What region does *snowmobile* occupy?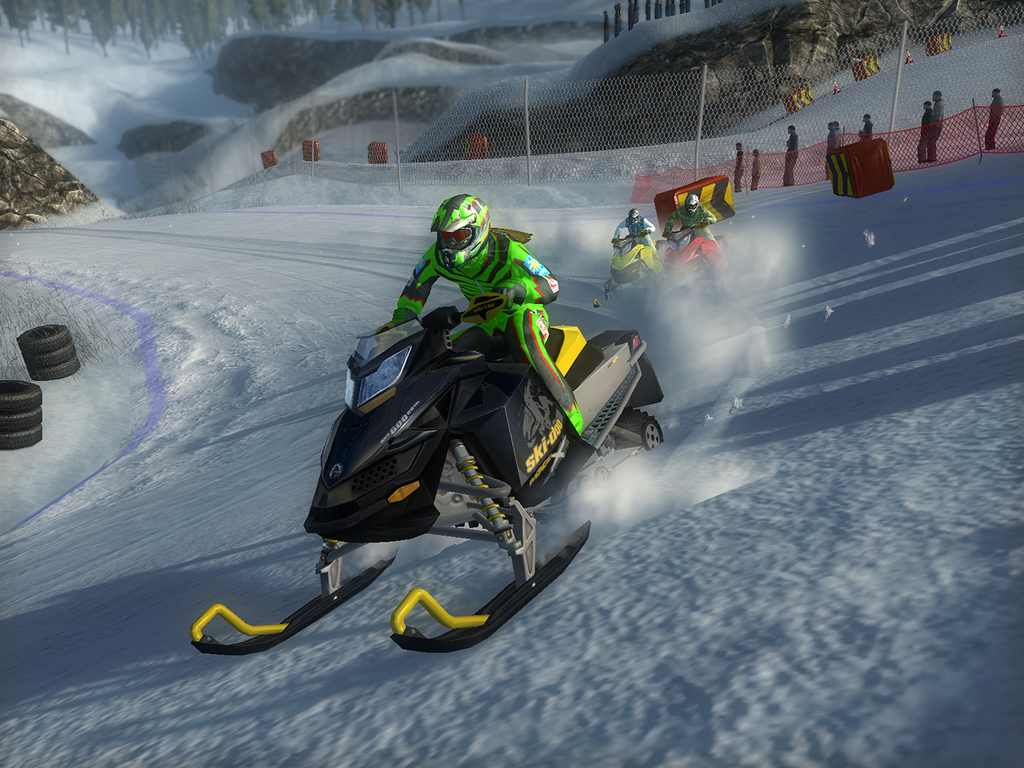
{"left": 658, "top": 222, "right": 732, "bottom": 282}.
